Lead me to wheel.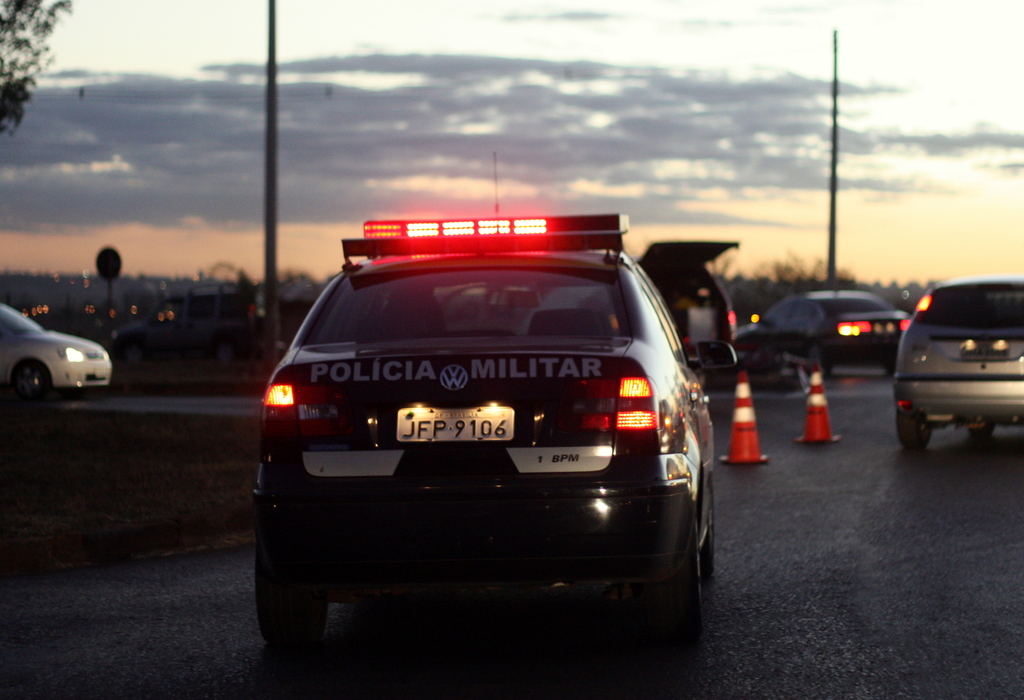
Lead to 634 519 690 647.
